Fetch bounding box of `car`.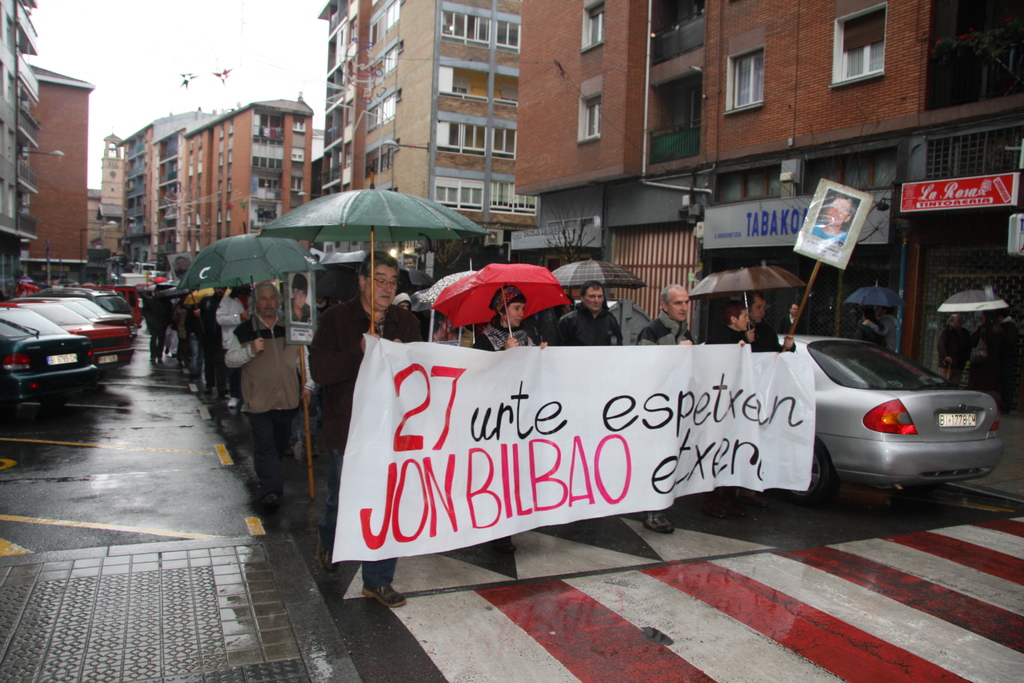
Bbox: left=776, top=329, right=1011, bottom=493.
